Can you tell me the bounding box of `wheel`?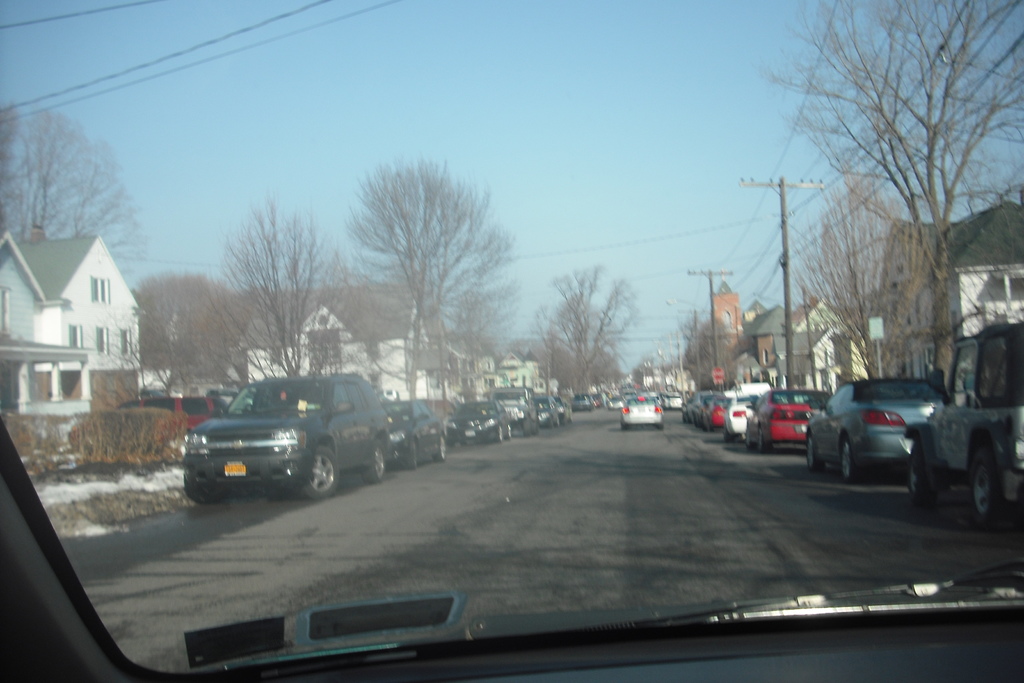
x1=182 y1=475 x2=221 y2=504.
